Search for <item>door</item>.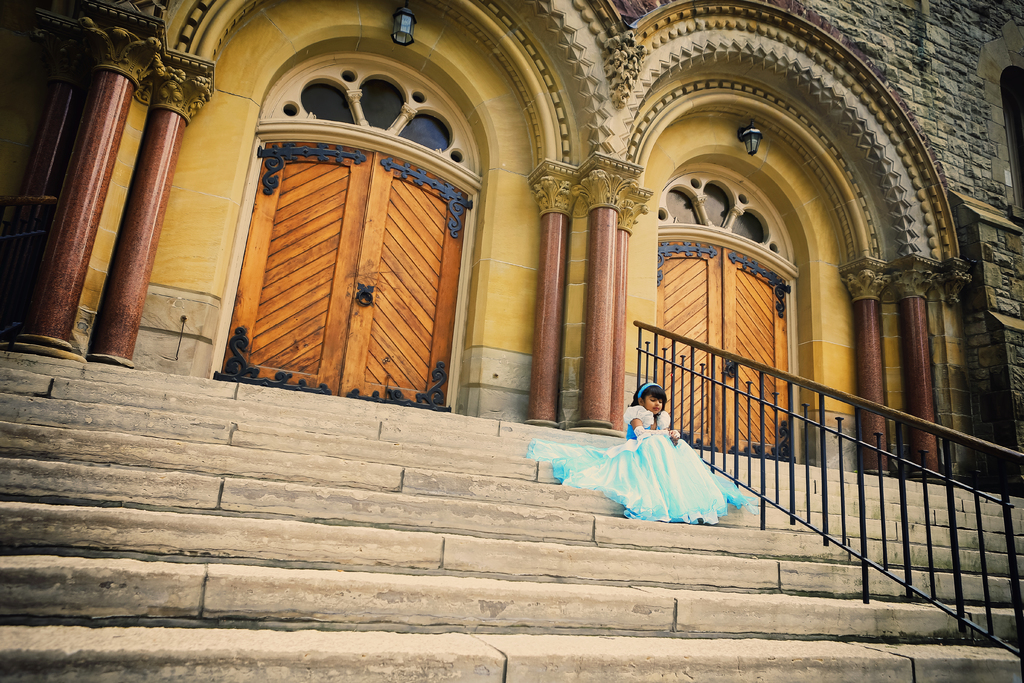
Found at bbox=[656, 242, 792, 455].
